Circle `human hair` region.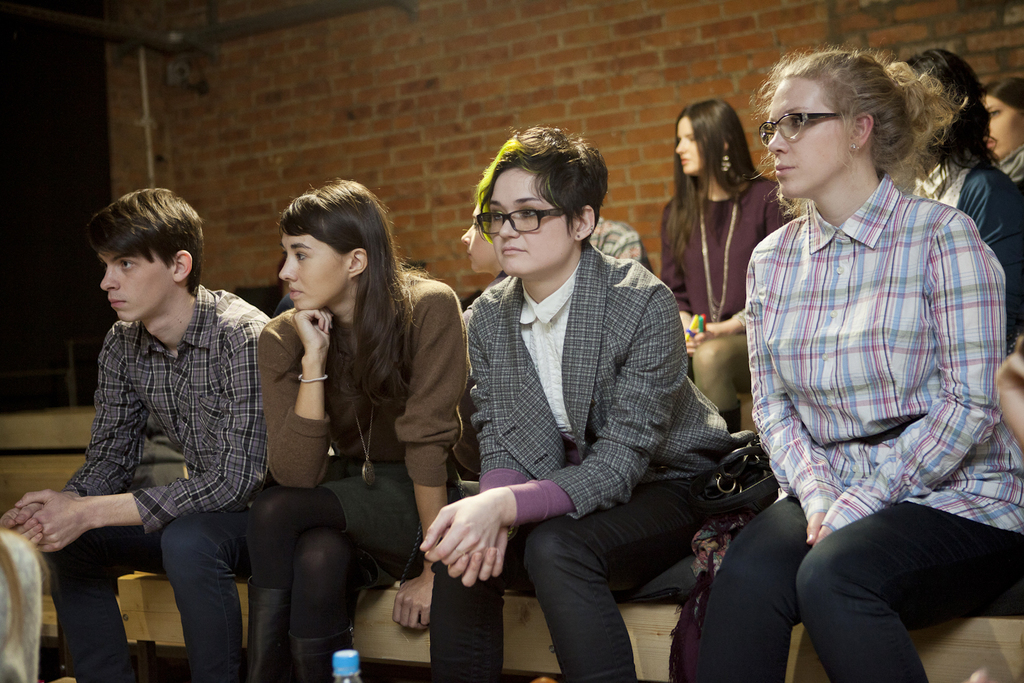
Region: l=662, t=96, r=769, b=258.
